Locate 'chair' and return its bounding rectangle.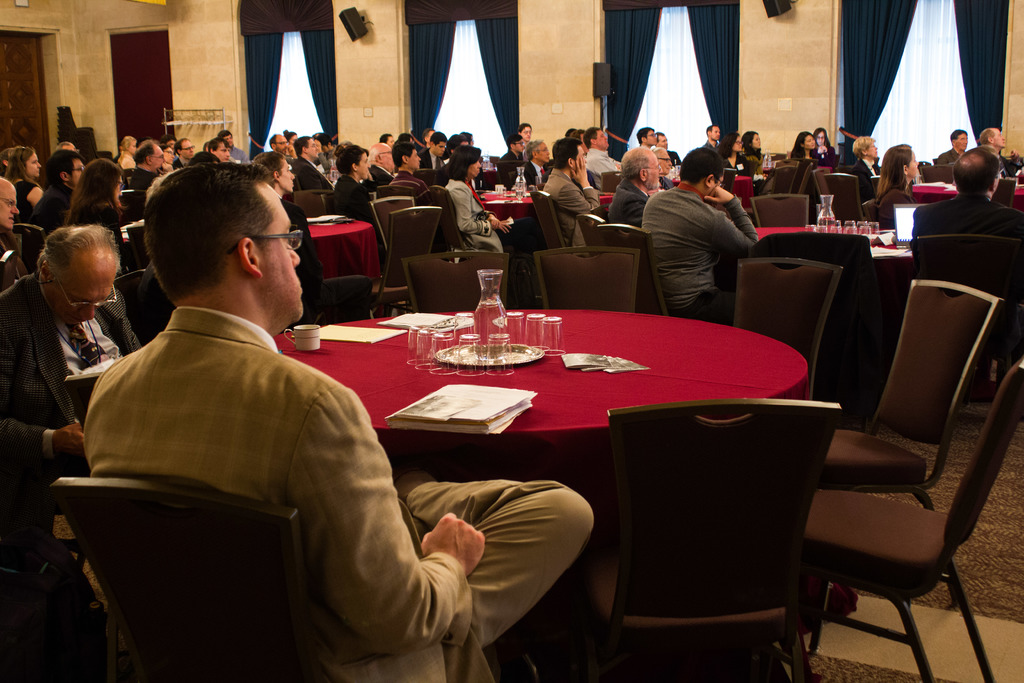
select_region(12, 219, 44, 277).
